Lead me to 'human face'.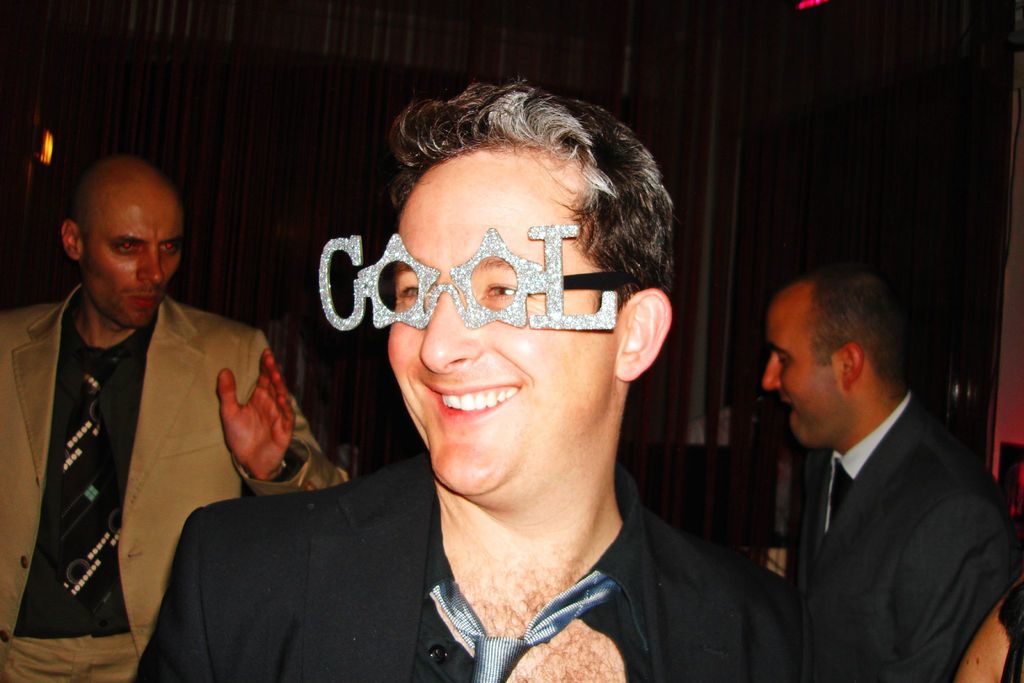
Lead to detection(760, 309, 842, 448).
